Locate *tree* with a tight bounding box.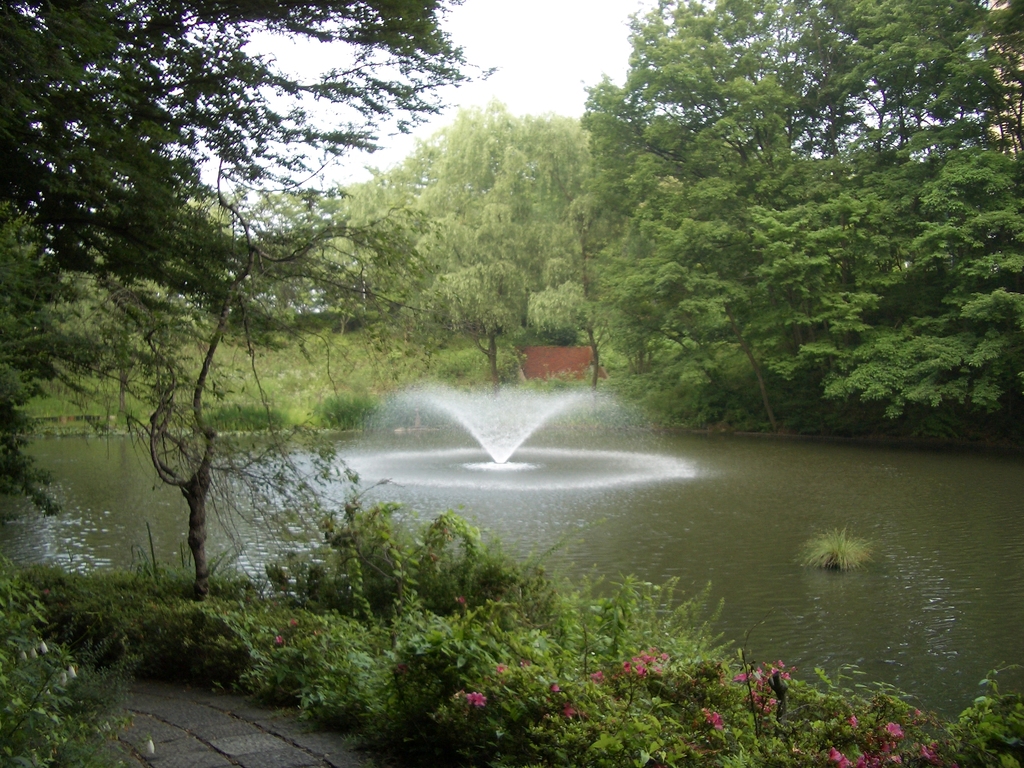
330,100,593,399.
